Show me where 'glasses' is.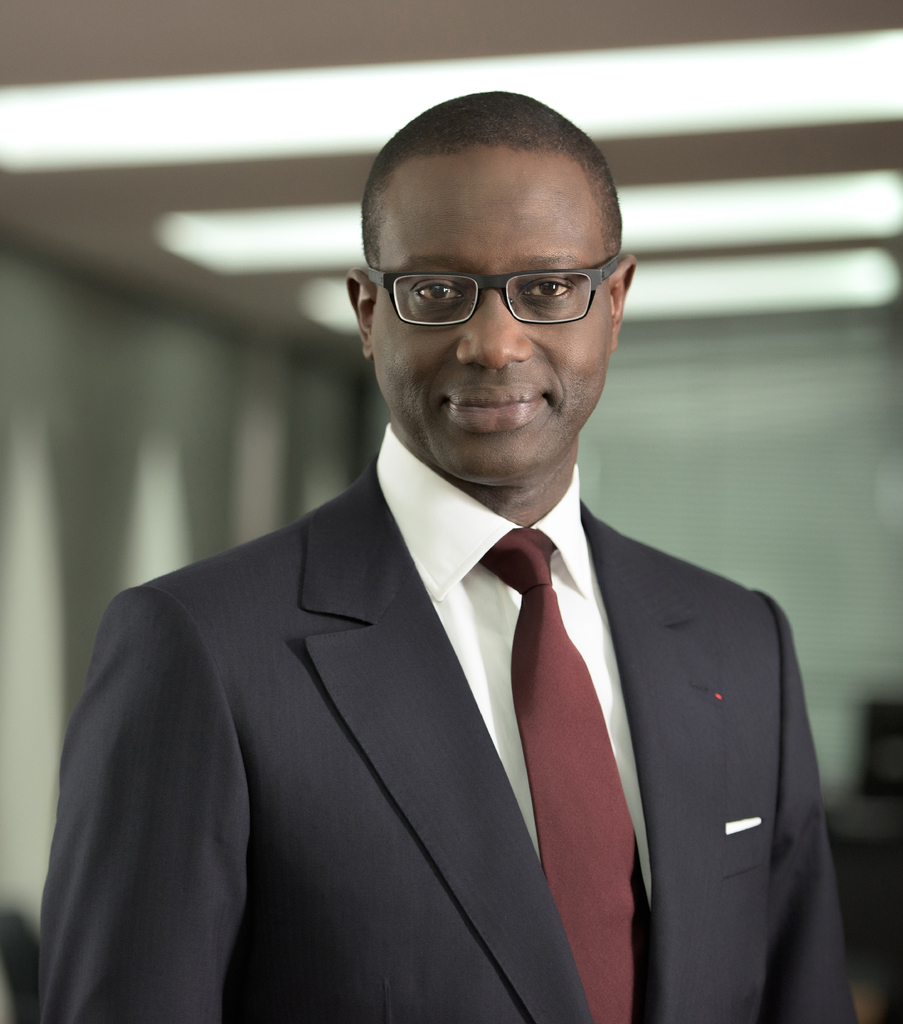
'glasses' is at (341, 241, 614, 355).
